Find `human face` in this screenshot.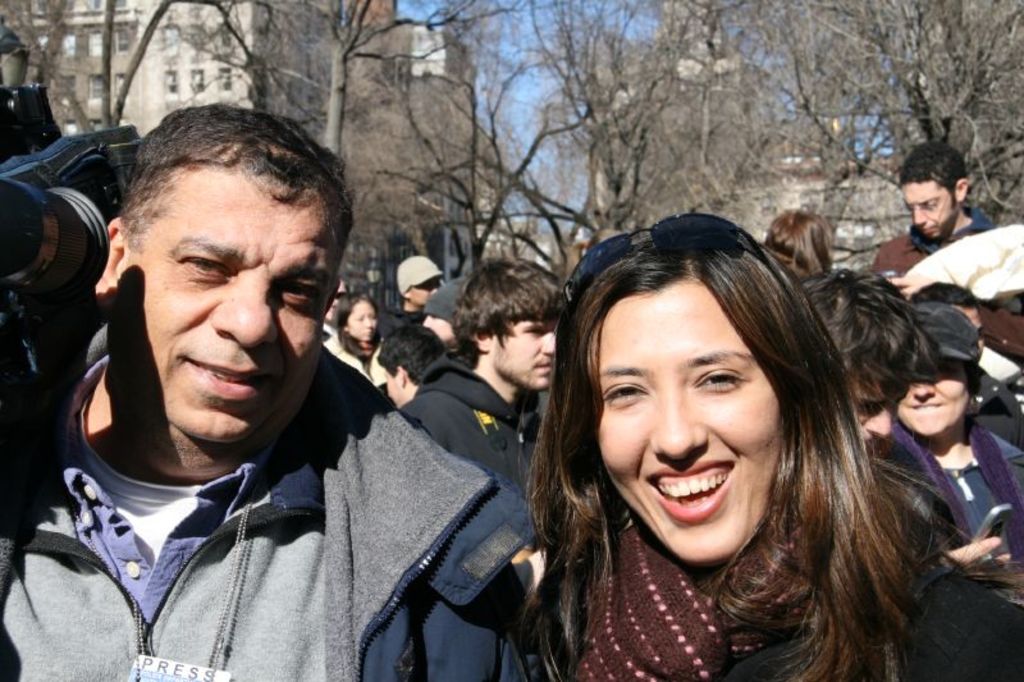
The bounding box for `human face` is pyautogui.locateOnScreen(384, 362, 403, 408).
